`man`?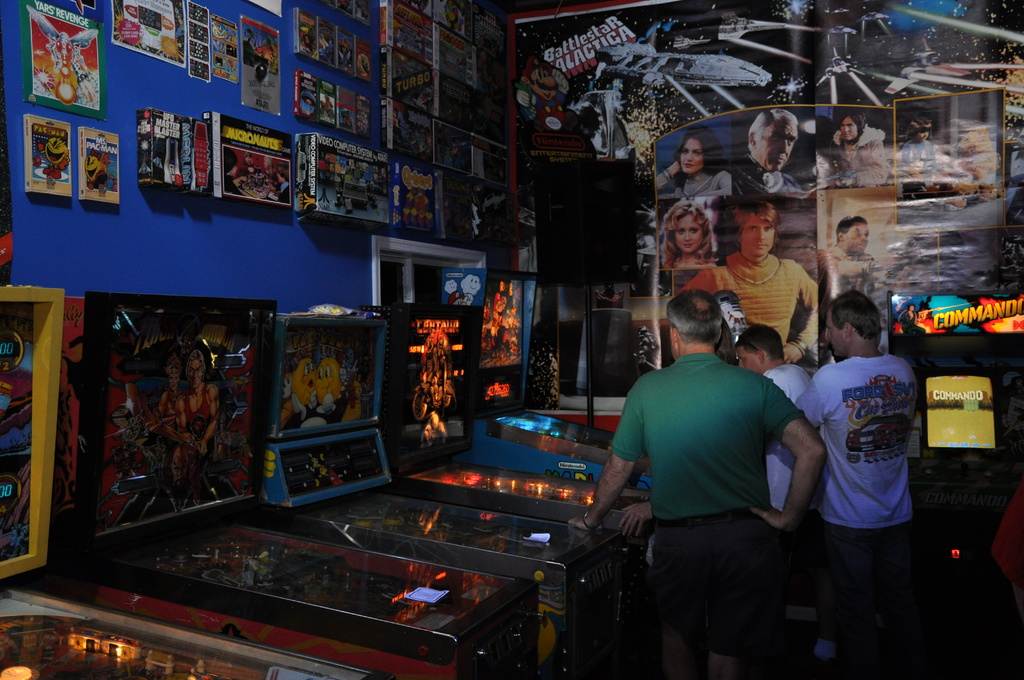
[568, 292, 826, 679]
